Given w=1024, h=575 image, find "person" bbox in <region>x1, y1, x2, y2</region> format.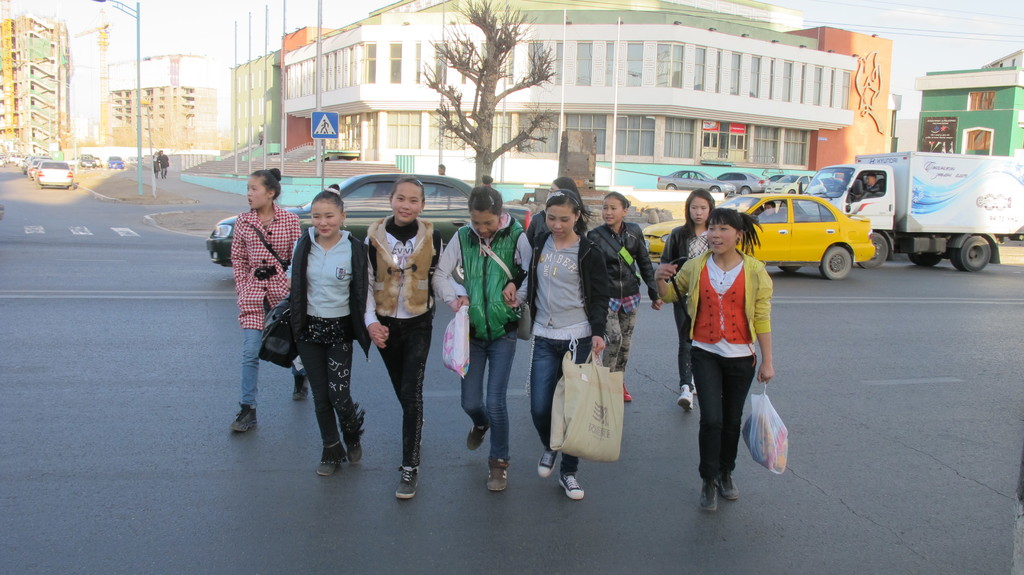
<region>152, 152, 163, 175</region>.
